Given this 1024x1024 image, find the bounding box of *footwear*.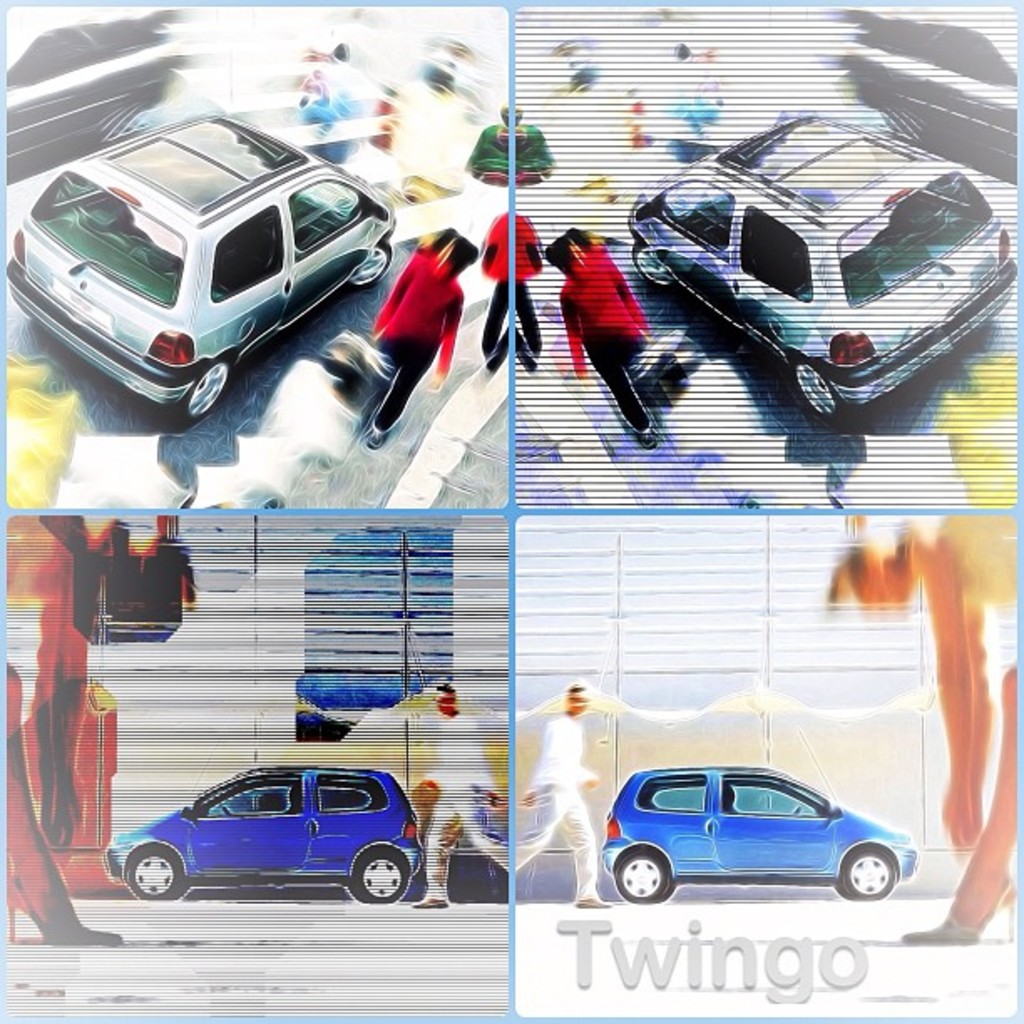
415/893/450/904.
